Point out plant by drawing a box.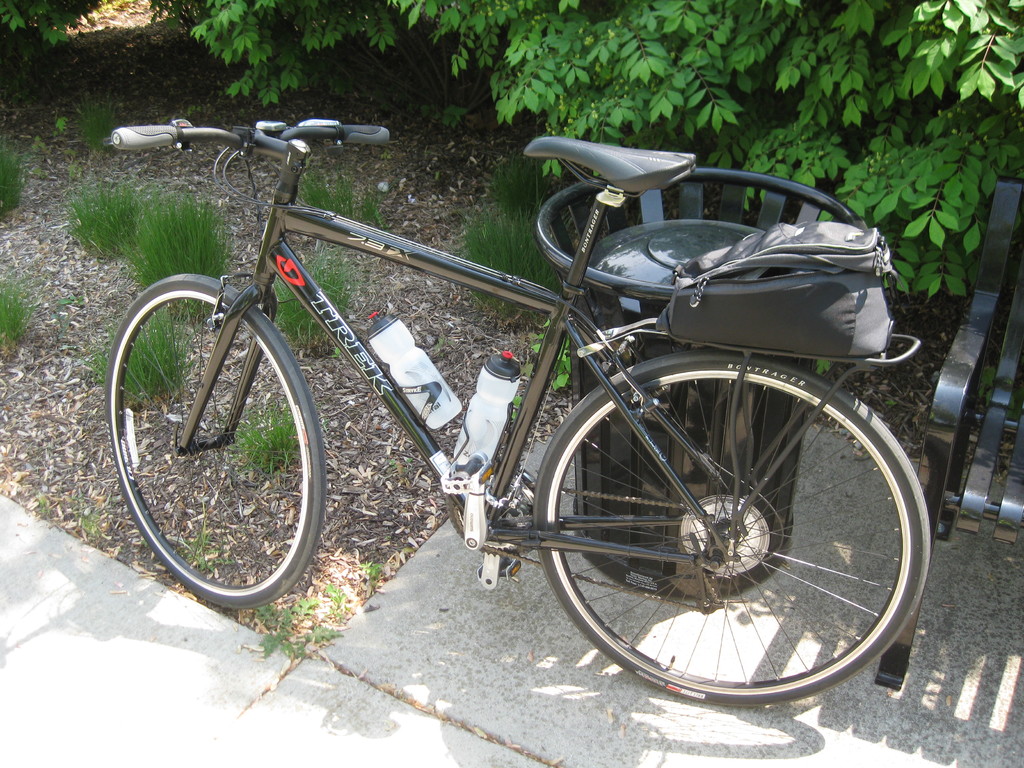
bbox=[367, 559, 380, 576].
